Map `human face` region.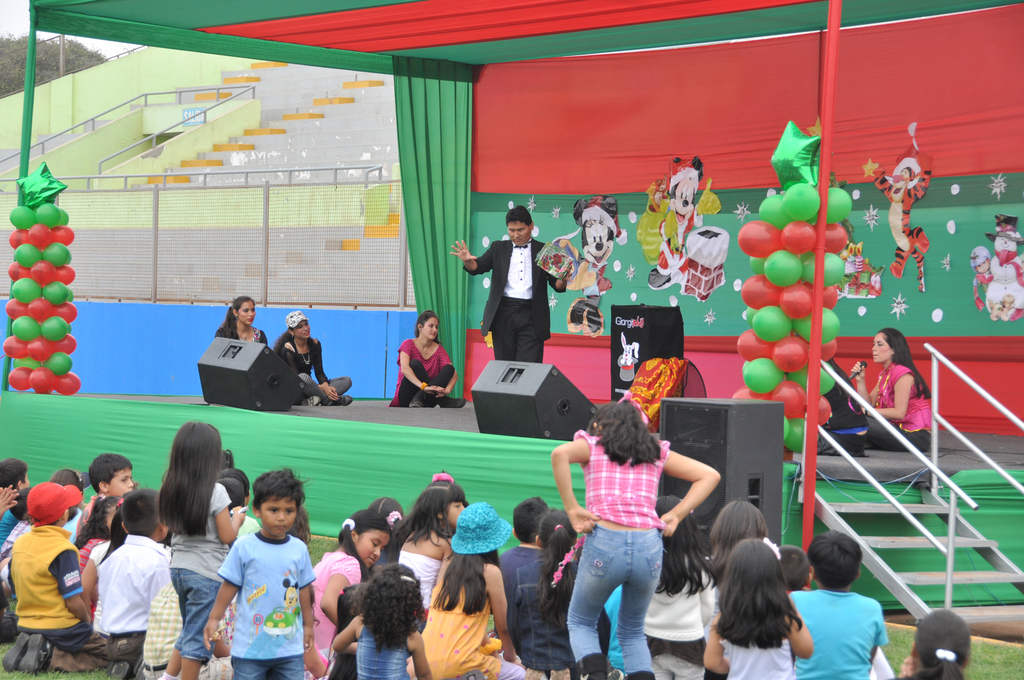
Mapped to detection(356, 526, 387, 571).
